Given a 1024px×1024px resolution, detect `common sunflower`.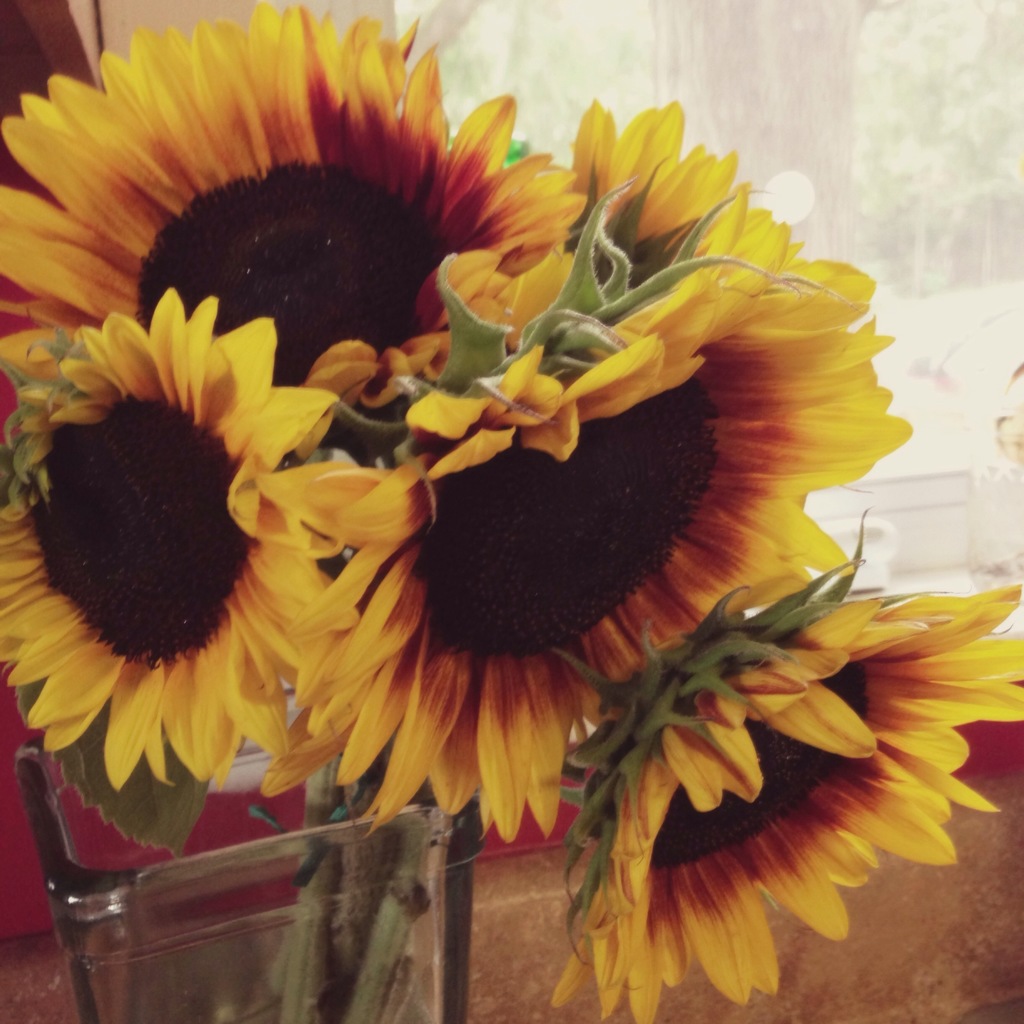
BBox(291, 99, 918, 846).
